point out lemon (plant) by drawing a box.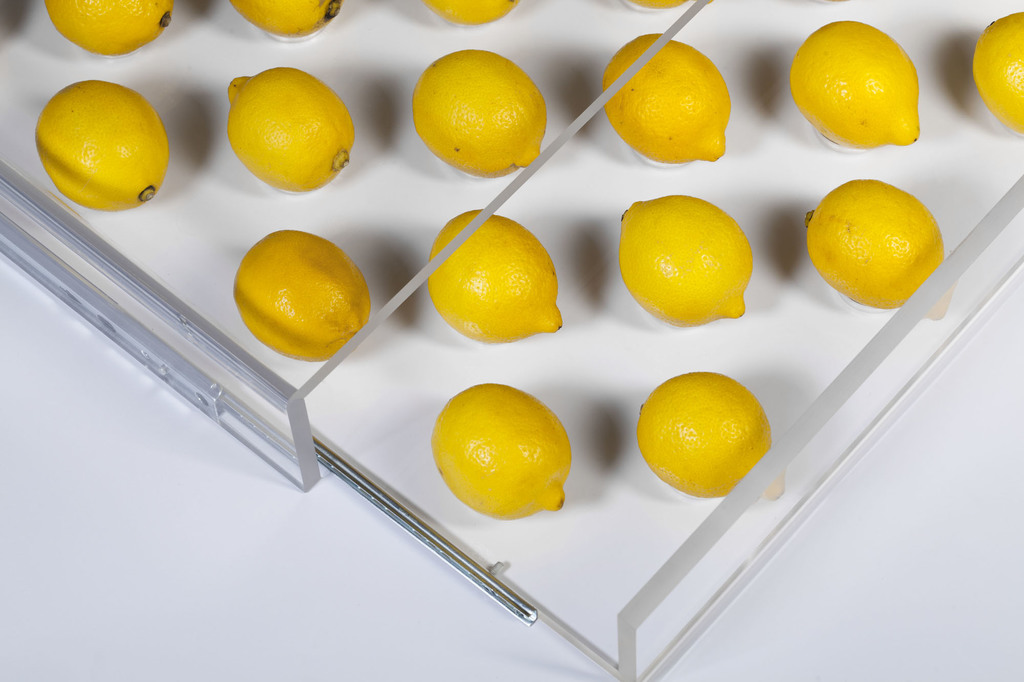
bbox=[429, 207, 559, 345].
